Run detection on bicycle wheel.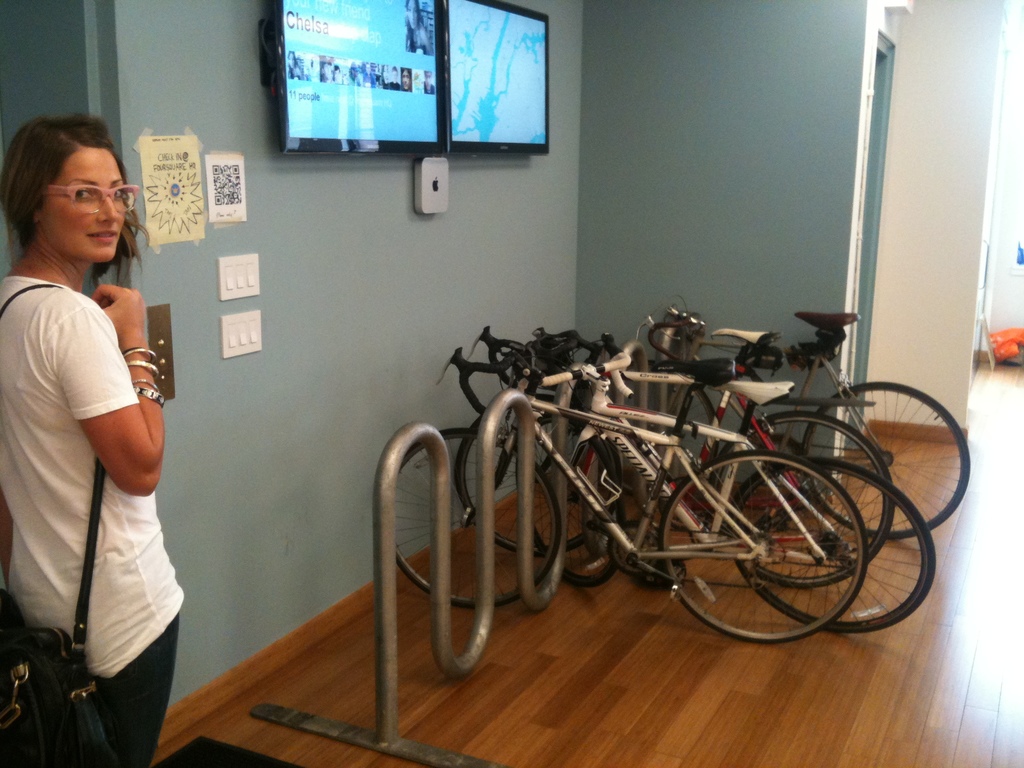
Result: (left=451, top=415, right=620, bottom=563).
